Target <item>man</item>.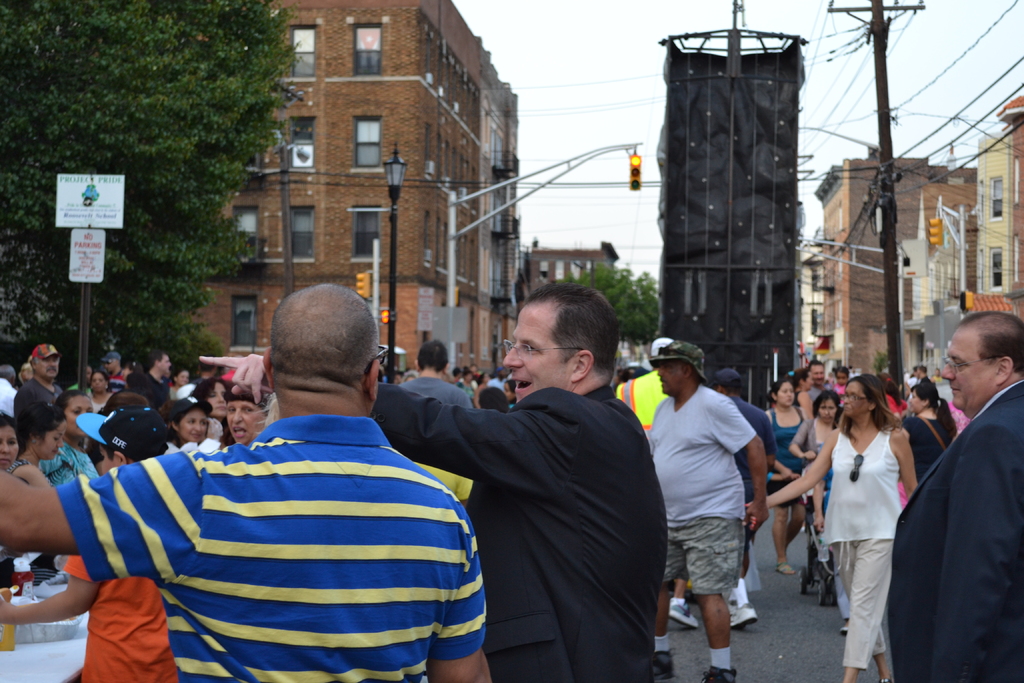
Target region: 705,365,772,629.
